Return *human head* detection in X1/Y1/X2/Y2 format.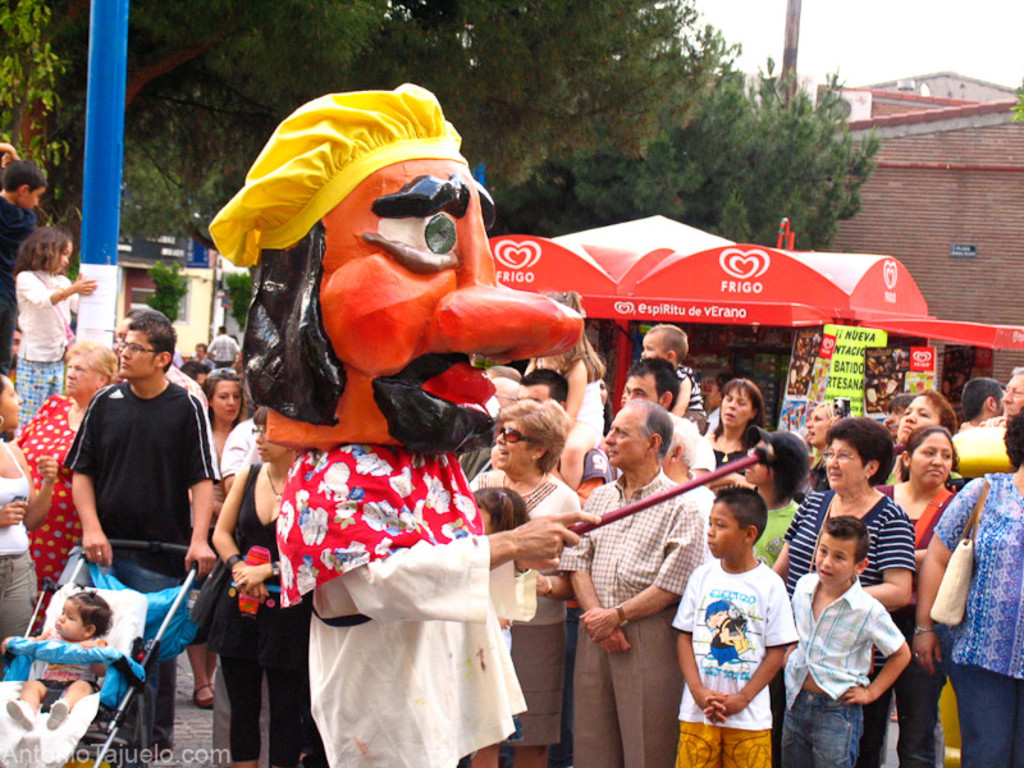
197/367/239/420.
